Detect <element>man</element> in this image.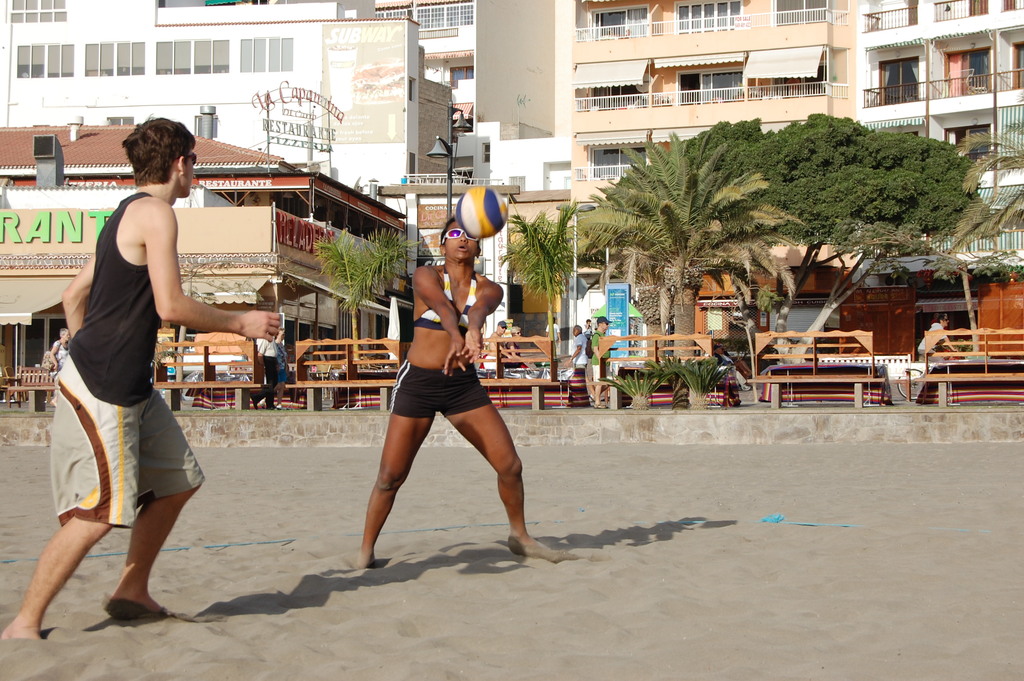
Detection: pyautogui.locateOnScreen(568, 324, 593, 377).
